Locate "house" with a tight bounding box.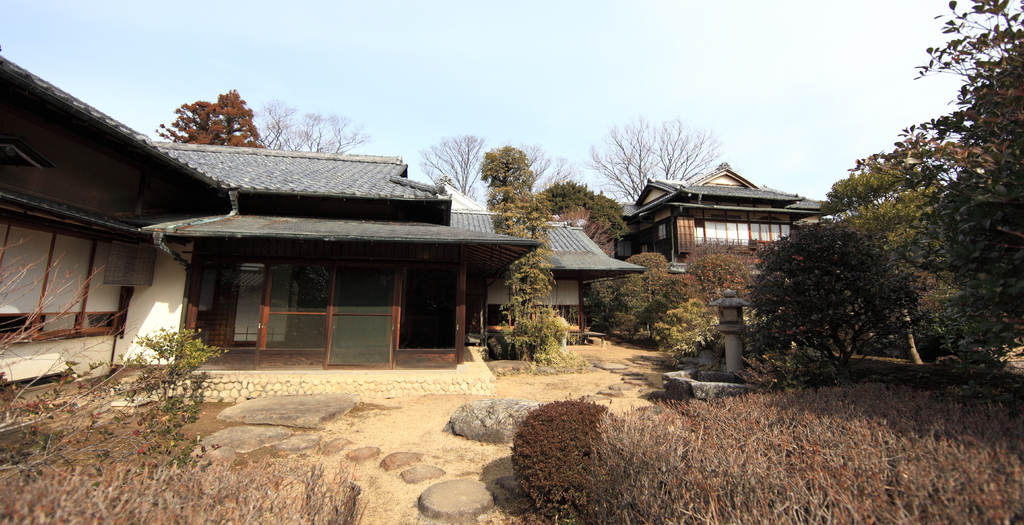
<box>450,195,645,349</box>.
